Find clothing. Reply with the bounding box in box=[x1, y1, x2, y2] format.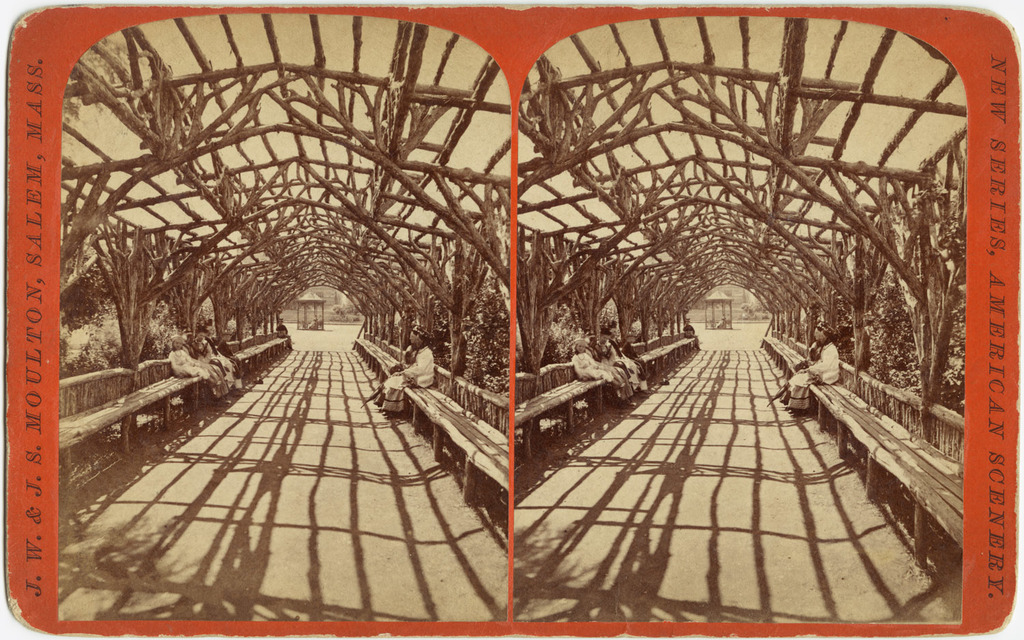
box=[596, 343, 630, 397].
